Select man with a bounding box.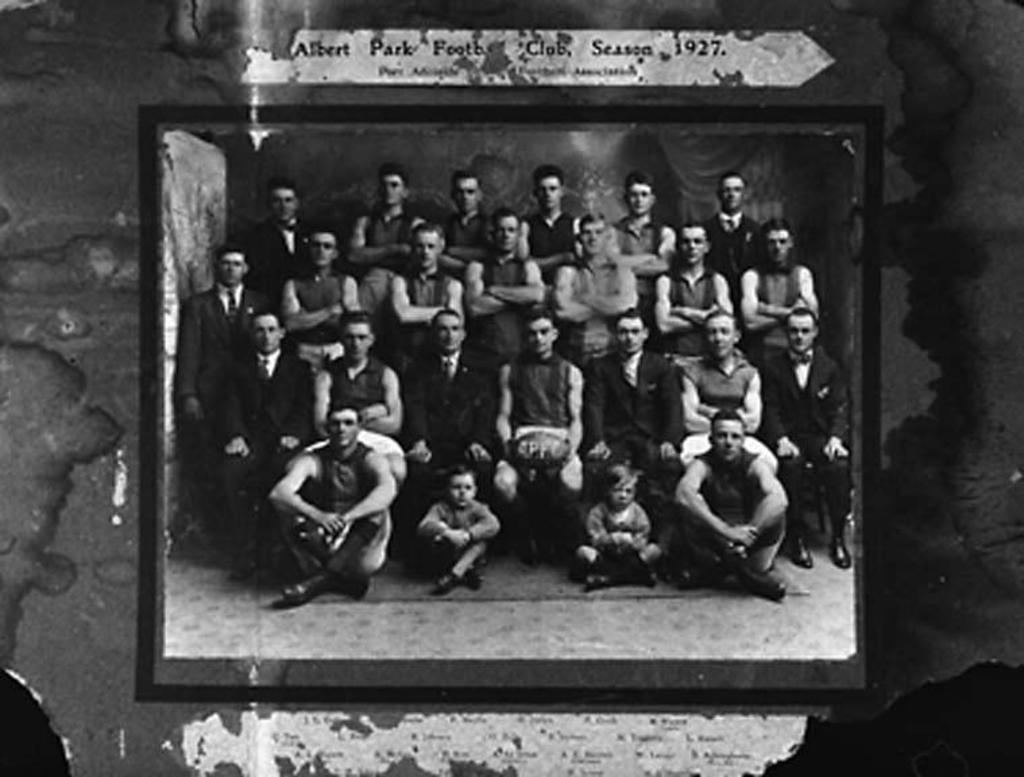
l=607, t=166, r=673, b=330.
